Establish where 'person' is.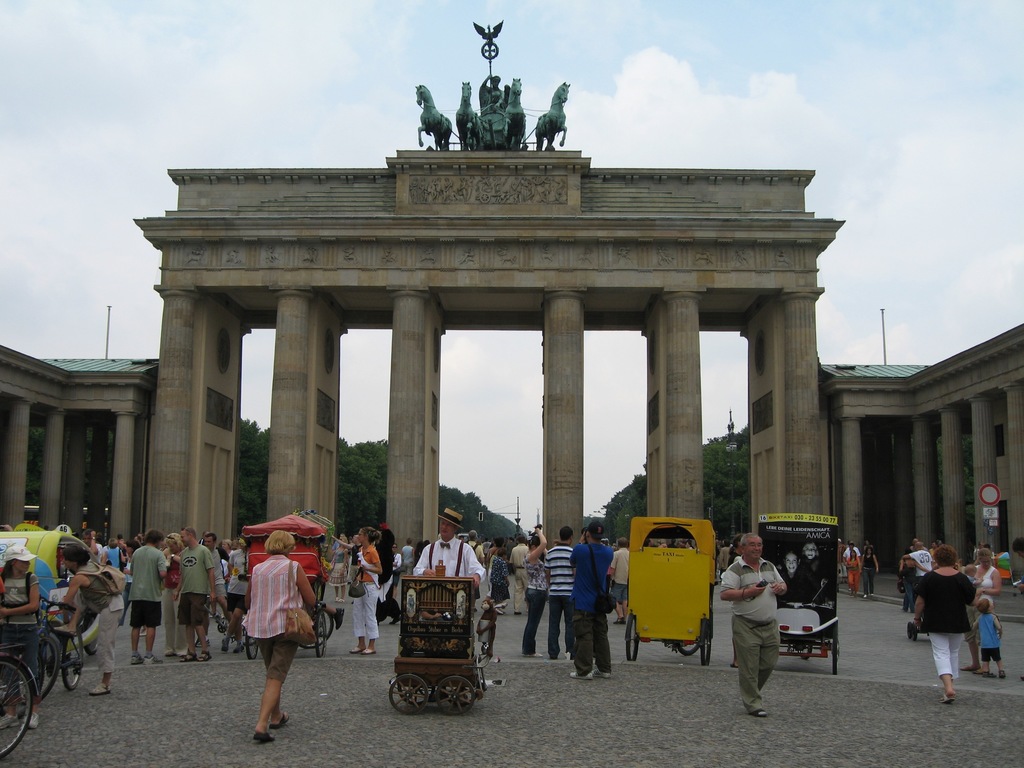
Established at select_region(205, 532, 234, 623).
